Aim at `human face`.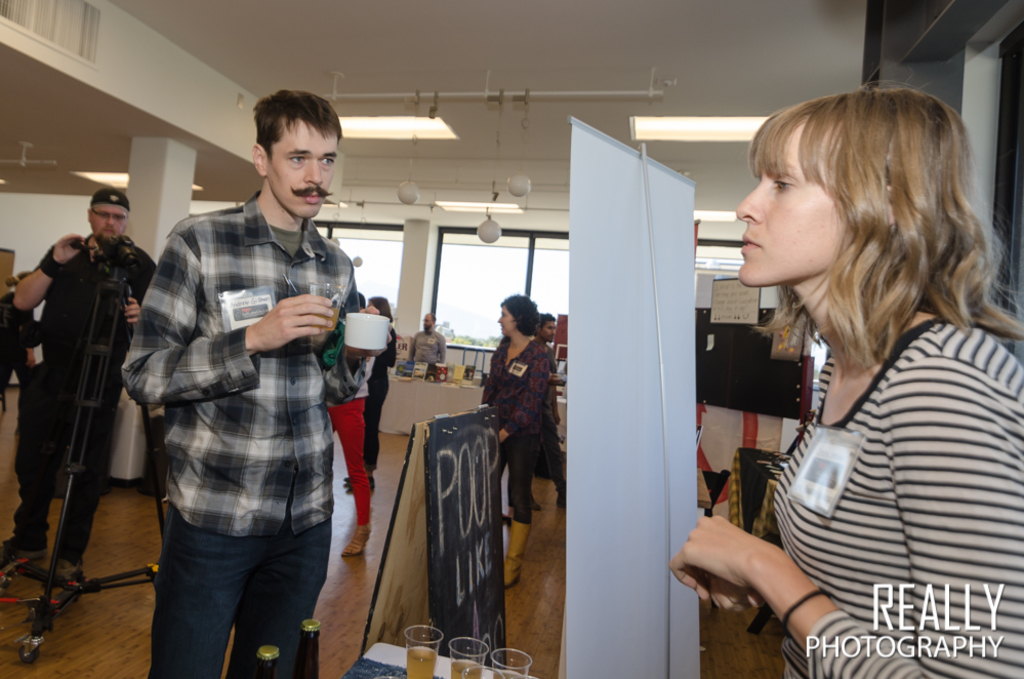
Aimed at 497,304,517,334.
